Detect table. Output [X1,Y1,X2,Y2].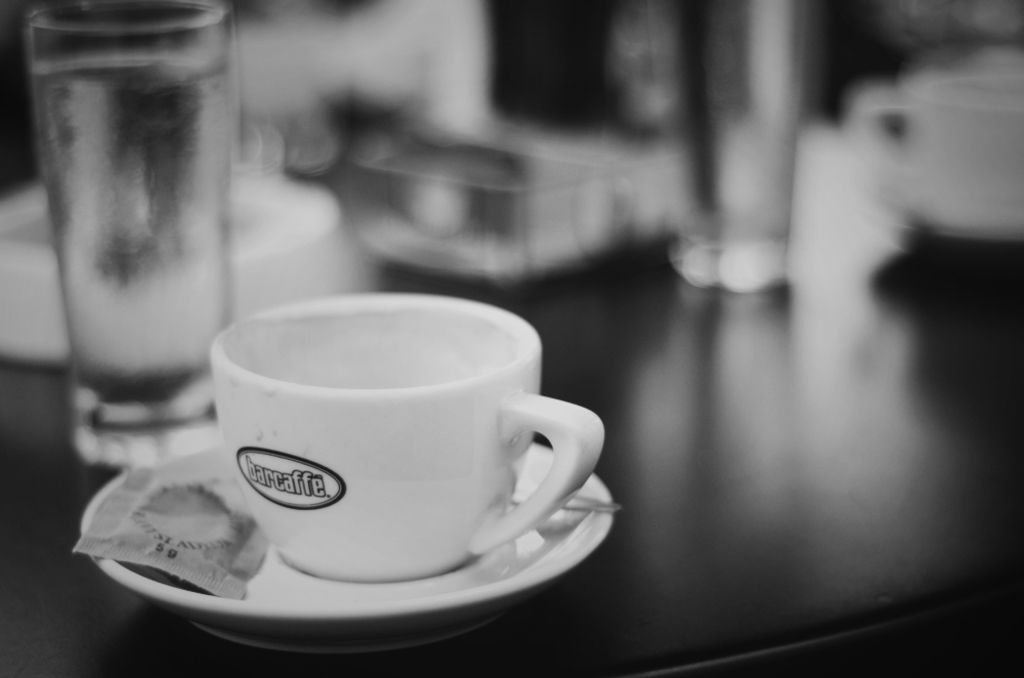
[0,241,1023,677].
